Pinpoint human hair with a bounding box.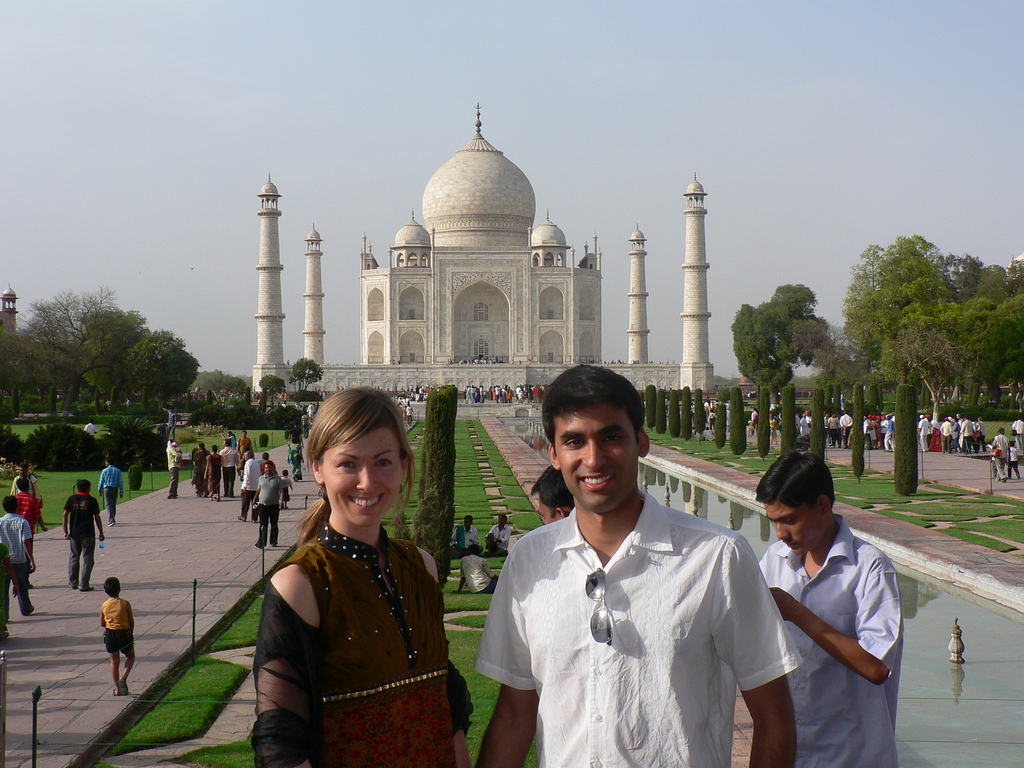
rect(536, 362, 649, 452).
